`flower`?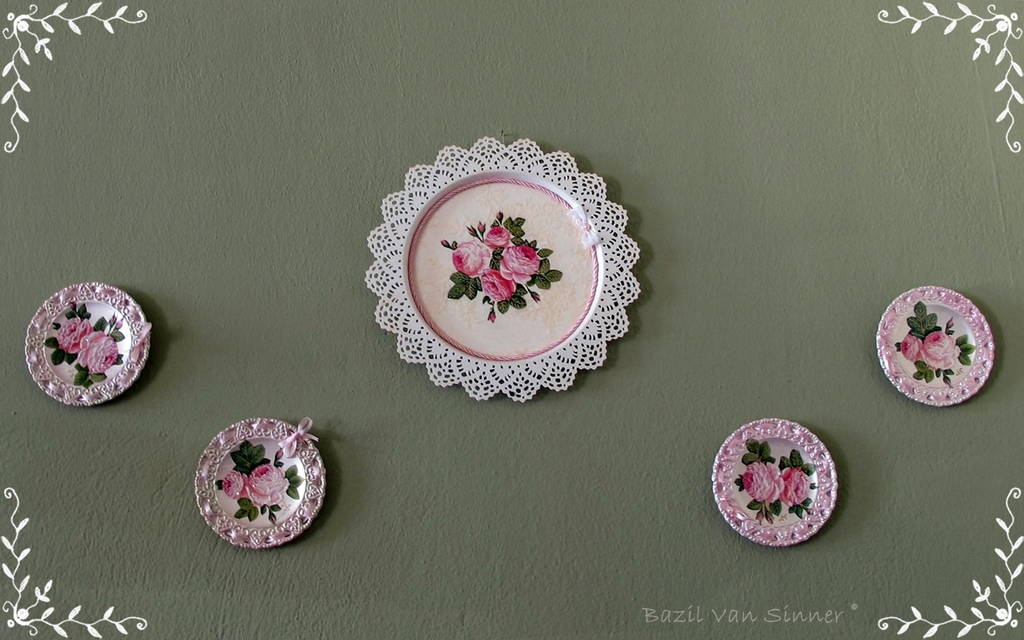
[778,468,811,506]
